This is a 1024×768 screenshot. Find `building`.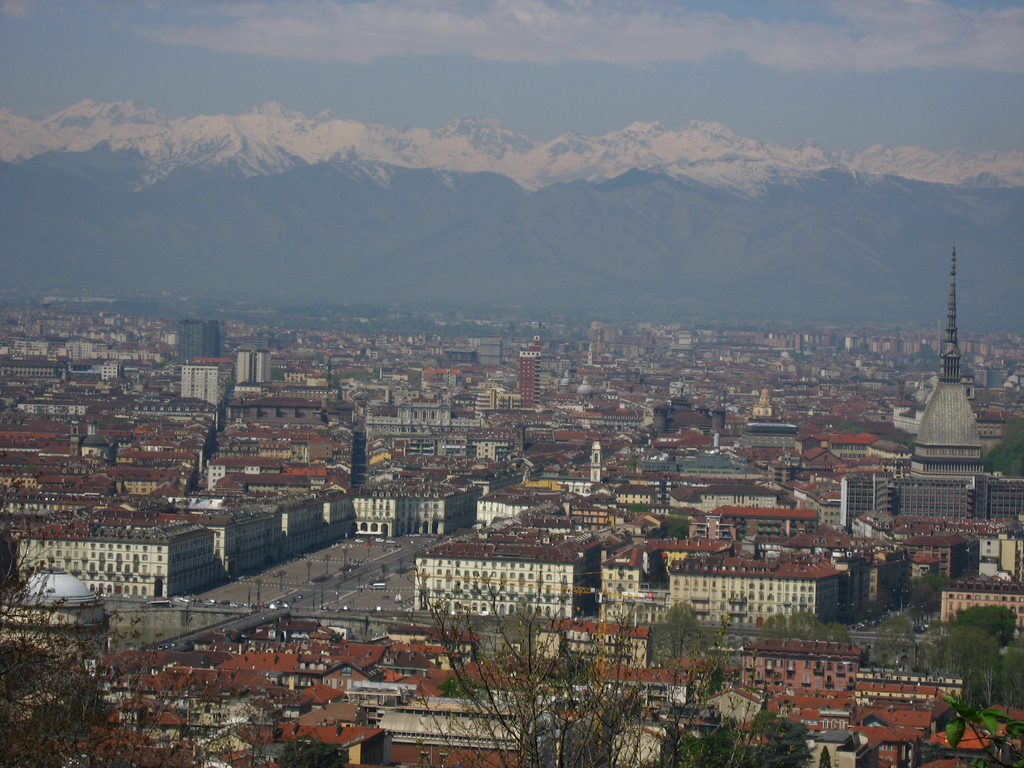
Bounding box: left=413, top=515, right=601, bottom=627.
